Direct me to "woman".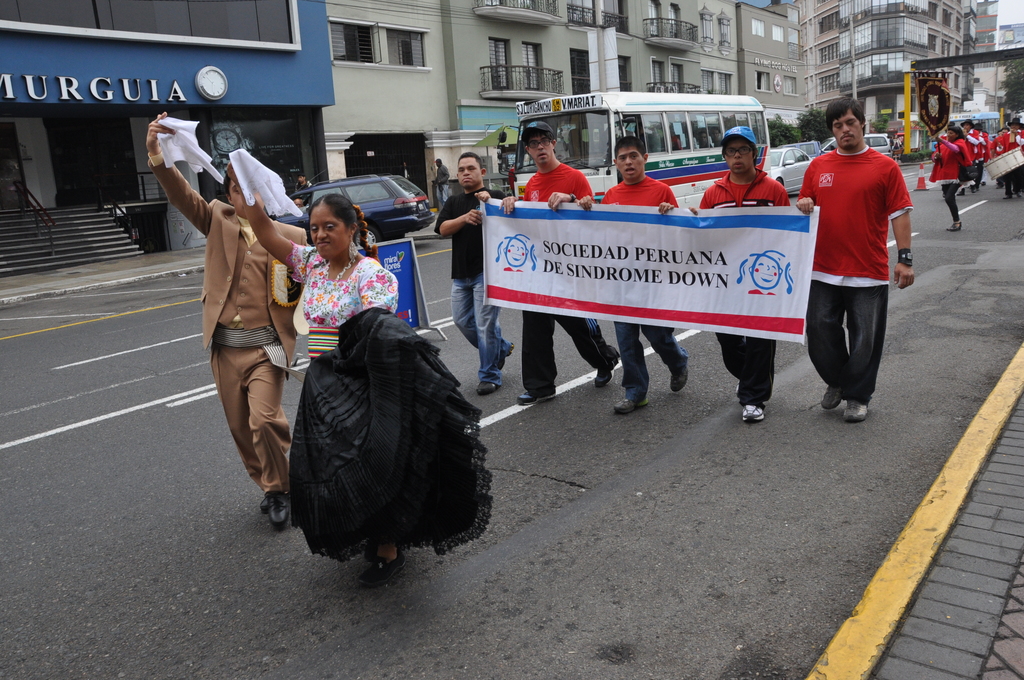
Direction: {"left": 270, "top": 159, "right": 459, "bottom": 585}.
